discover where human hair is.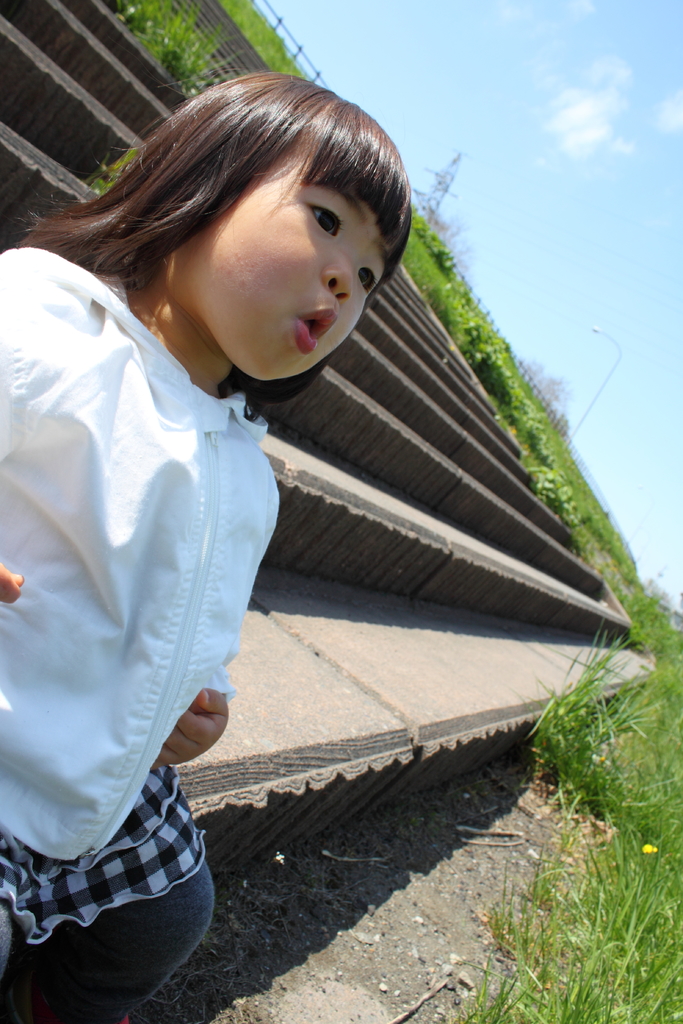
Discovered at (left=30, top=72, right=381, bottom=448).
